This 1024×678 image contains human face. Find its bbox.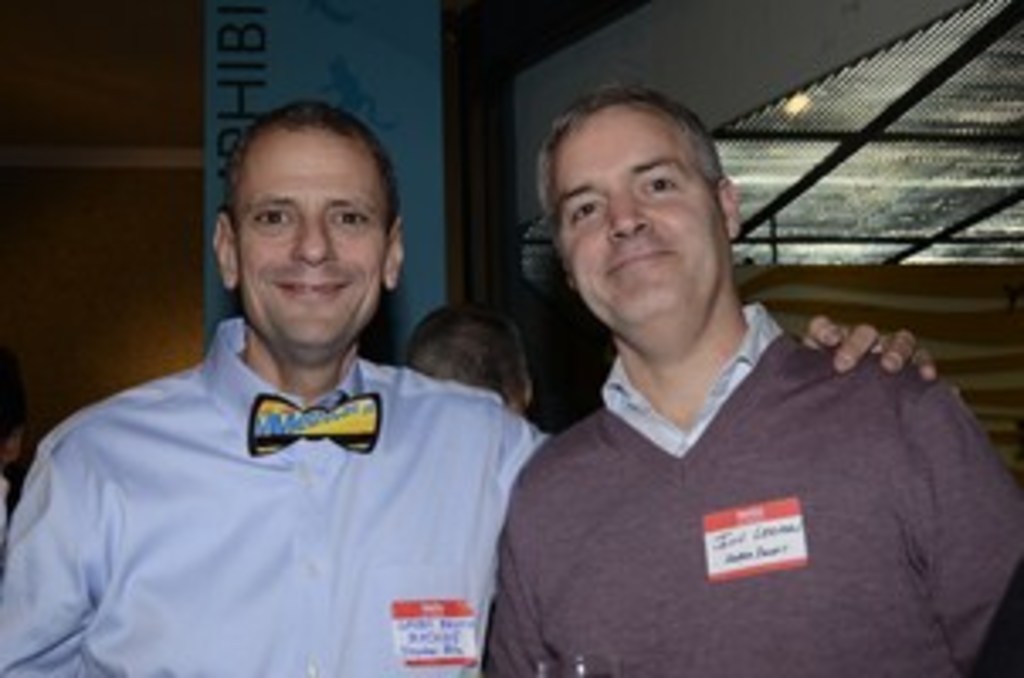
(left=237, top=129, right=393, bottom=366).
